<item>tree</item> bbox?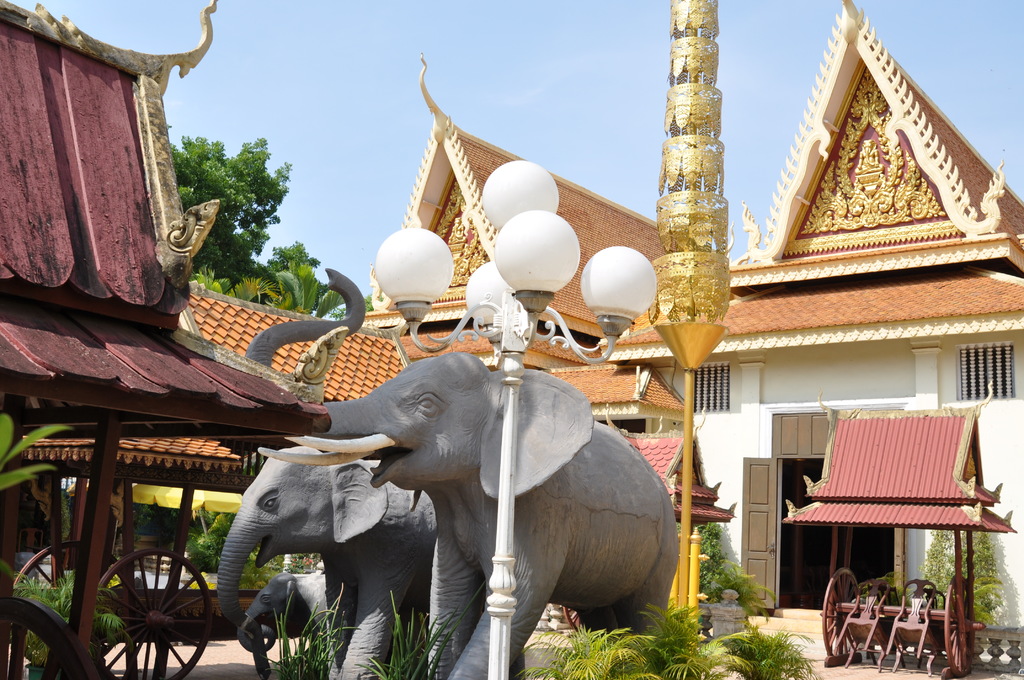
bbox=[262, 234, 316, 305]
